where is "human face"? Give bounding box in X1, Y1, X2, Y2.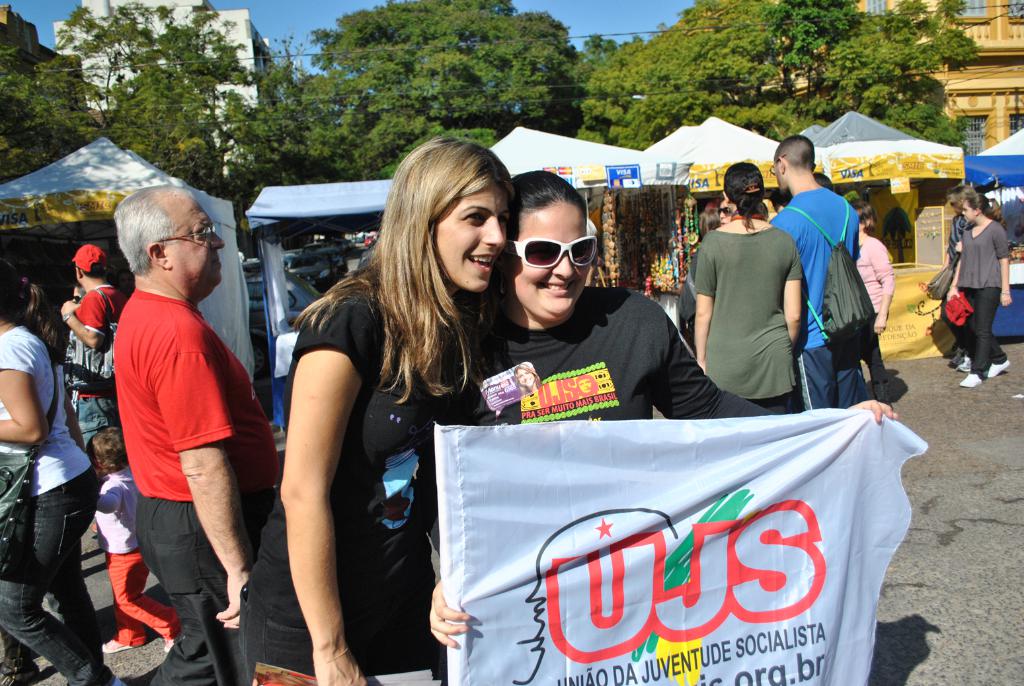
434, 193, 511, 296.
